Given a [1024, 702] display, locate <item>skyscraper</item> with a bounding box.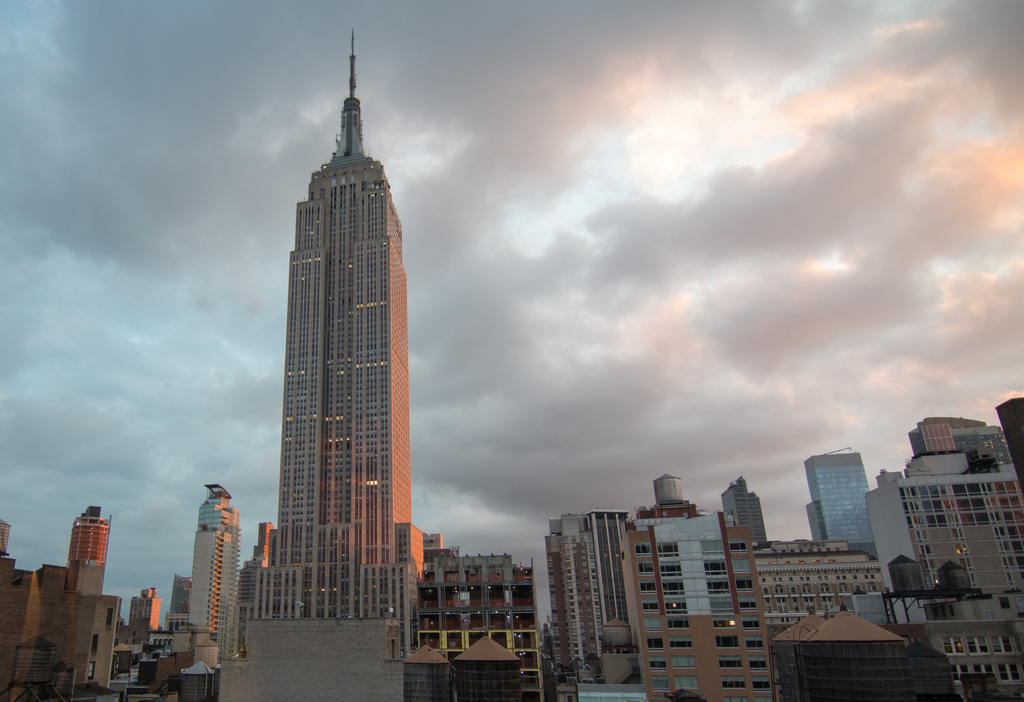
Located: (183, 483, 244, 644).
